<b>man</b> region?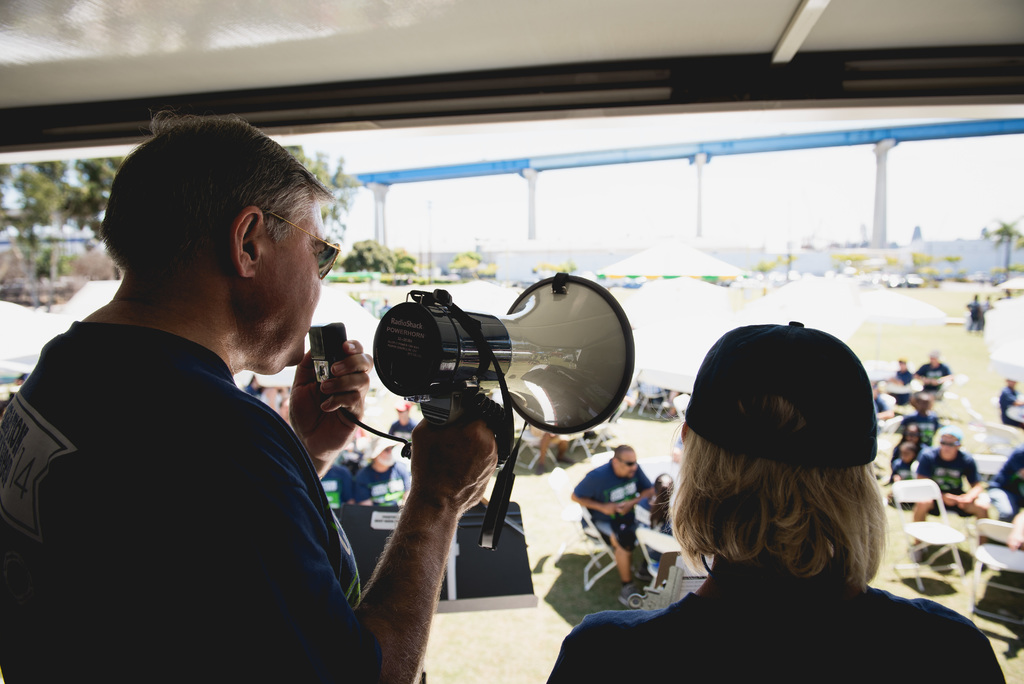
crop(0, 110, 577, 683)
